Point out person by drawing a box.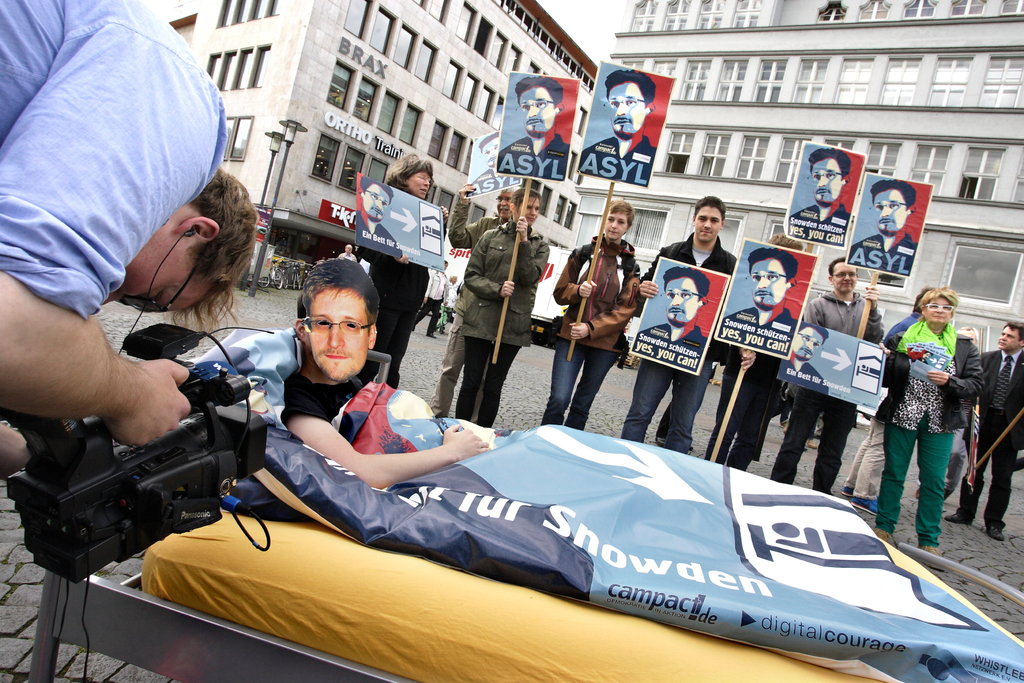
(x1=279, y1=295, x2=492, y2=493).
